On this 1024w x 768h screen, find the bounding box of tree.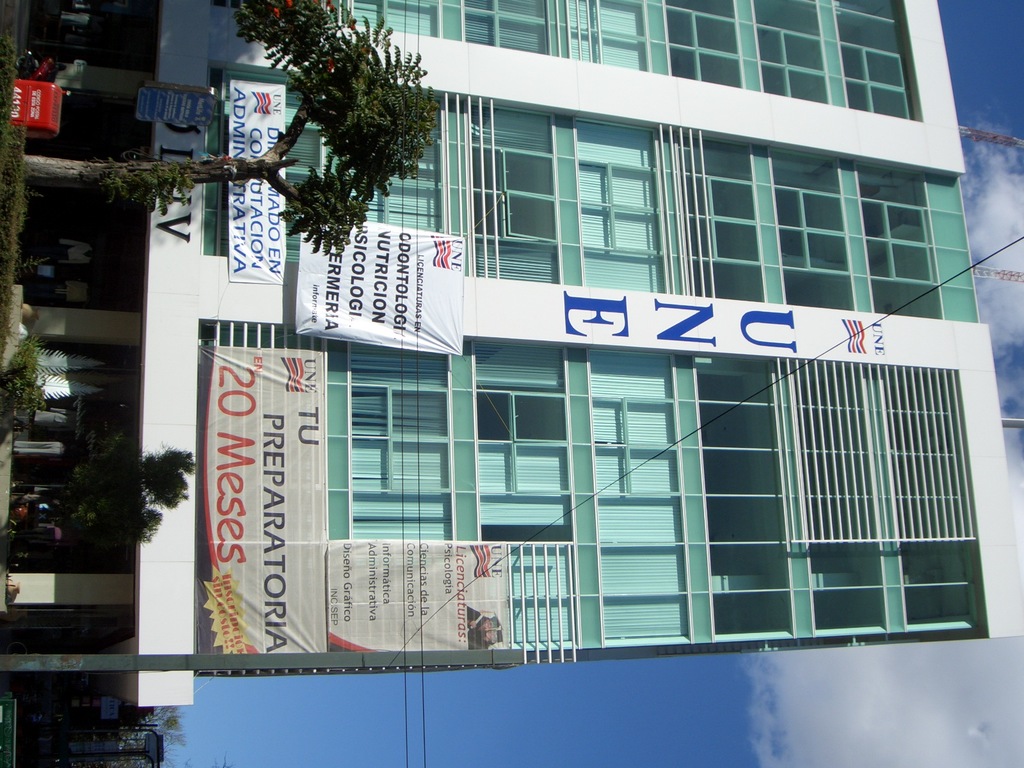
Bounding box: bbox=(17, 0, 441, 257).
